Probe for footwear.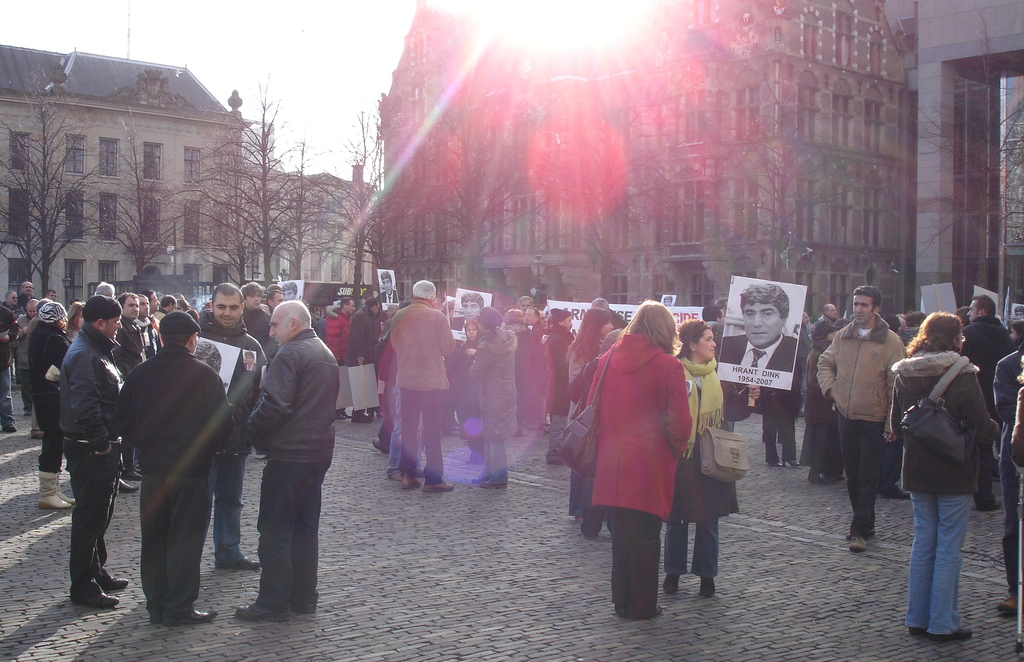
Probe result: bbox(996, 595, 1021, 615).
